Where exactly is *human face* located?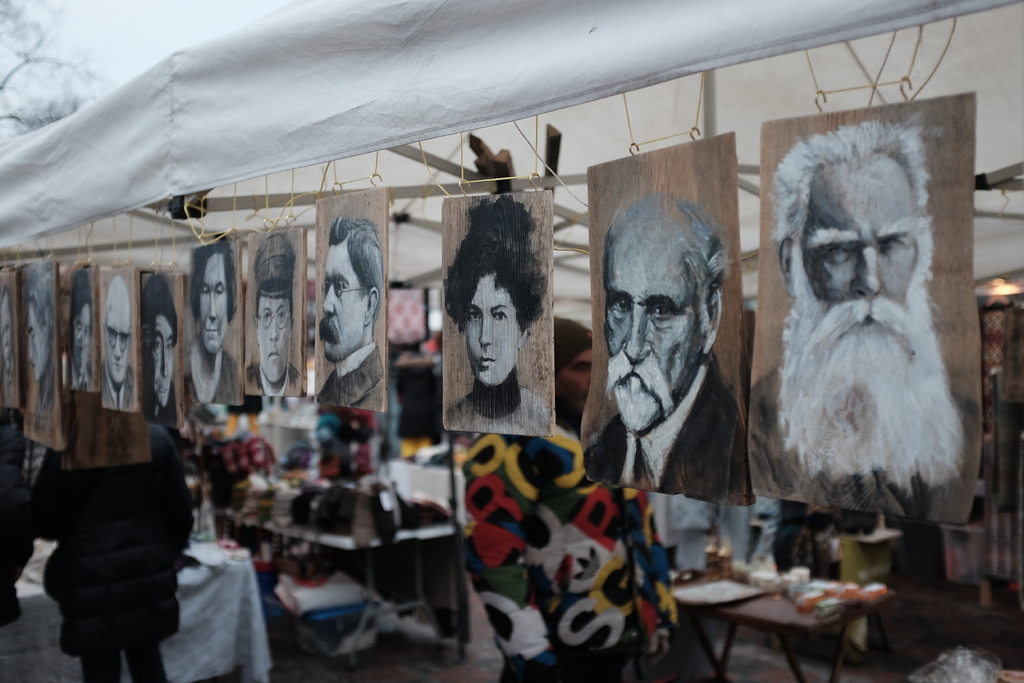
Its bounding box is left=259, top=298, right=292, bottom=383.
